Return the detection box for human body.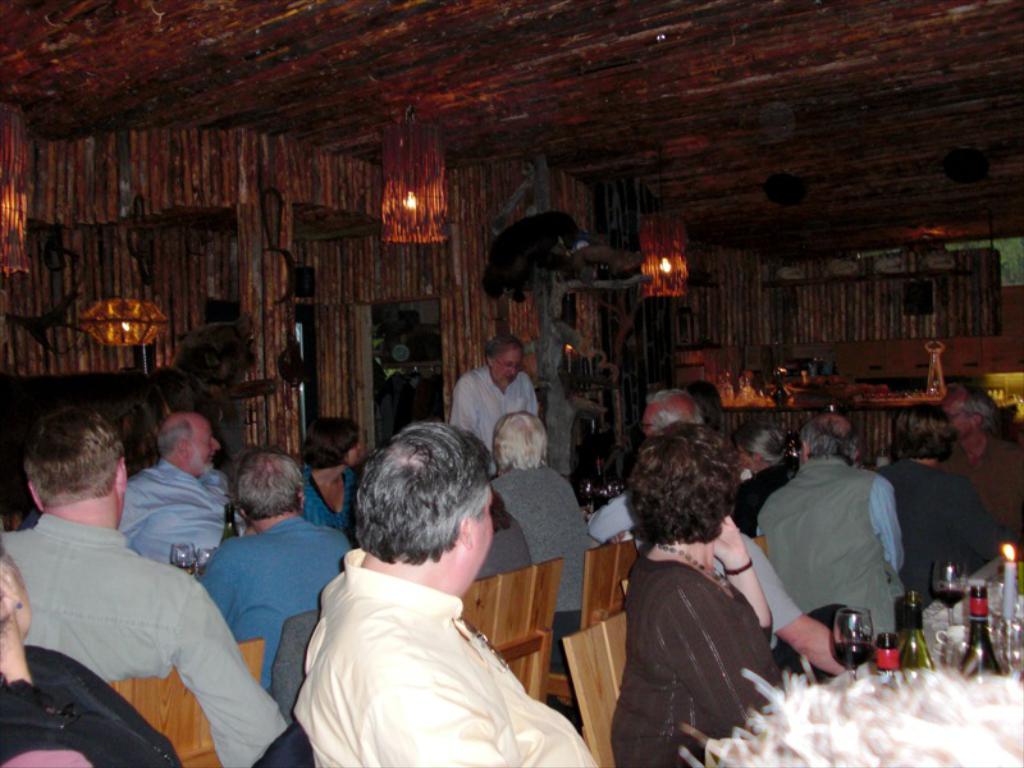
<region>863, 403, 1002, 612</region>.
